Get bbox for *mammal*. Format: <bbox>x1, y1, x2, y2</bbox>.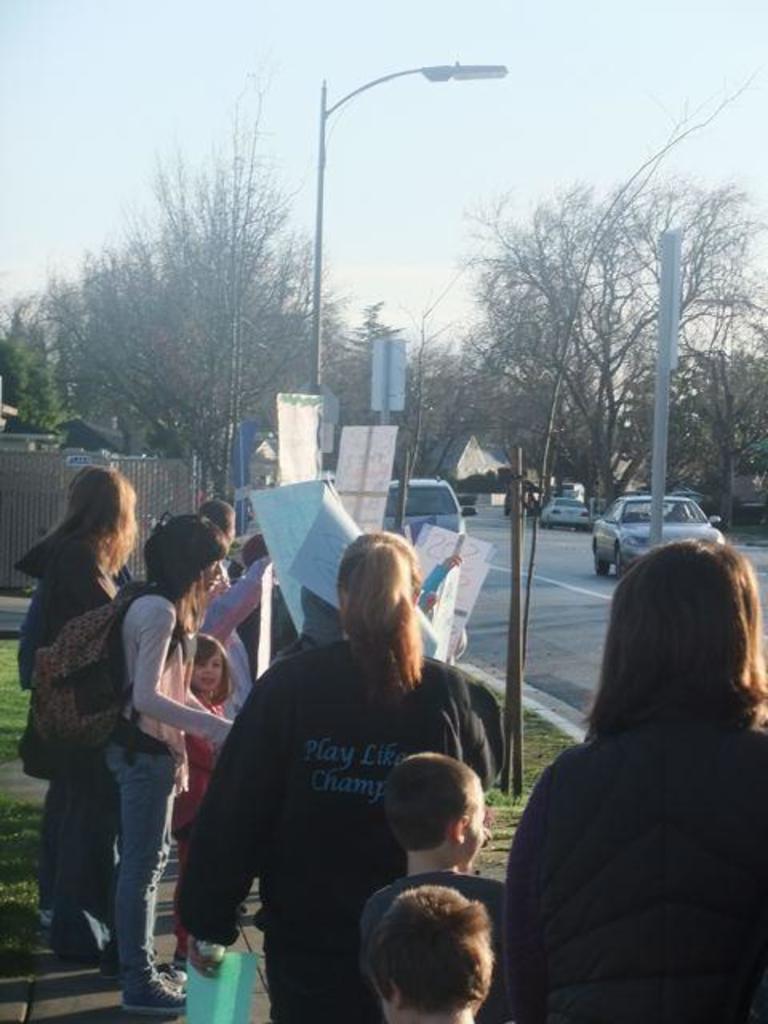
<bbox>506, 507, 767, 1013</bbox>.
